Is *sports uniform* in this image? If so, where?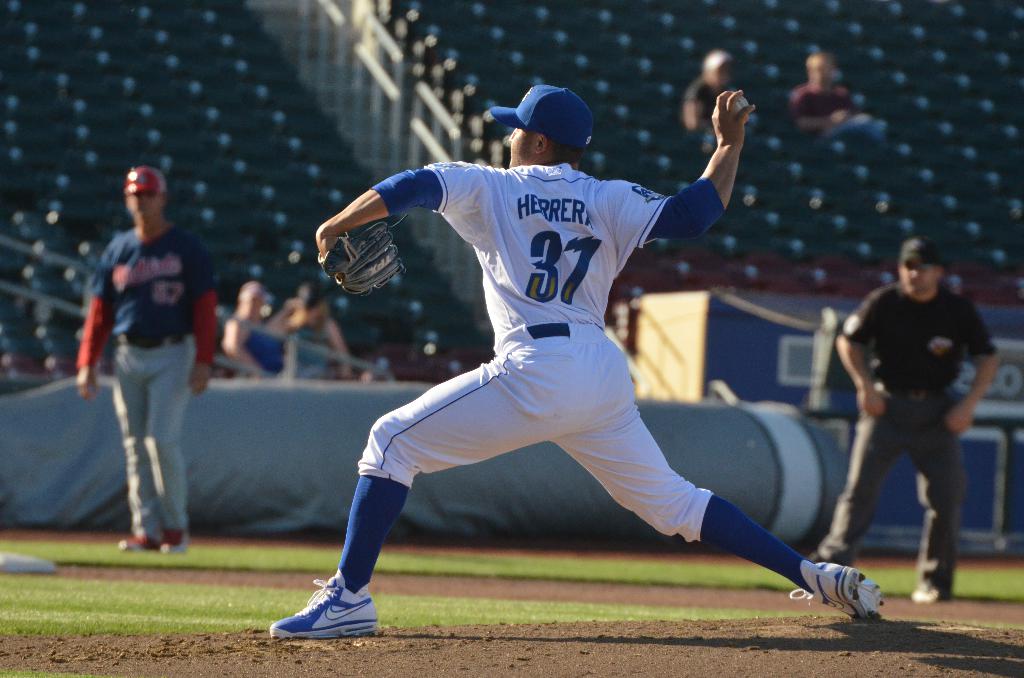
Yes, at 822,290,992,590.
